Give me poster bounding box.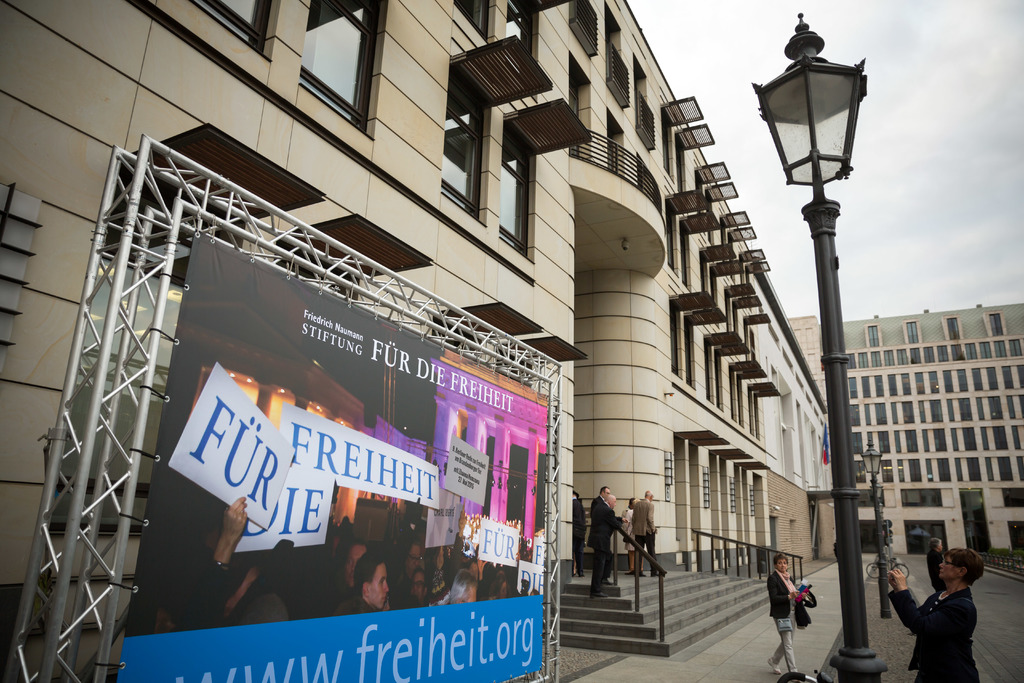
rect(119, 231, 548, 681).
